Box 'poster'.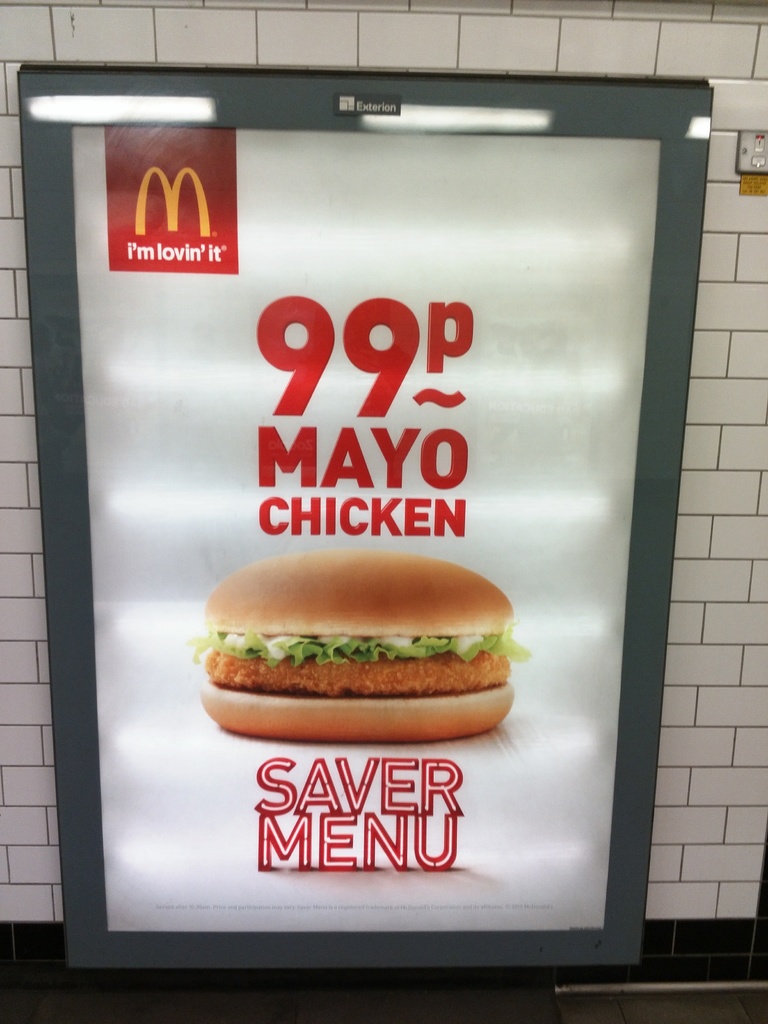
locate(68, 127, 663, 930).
